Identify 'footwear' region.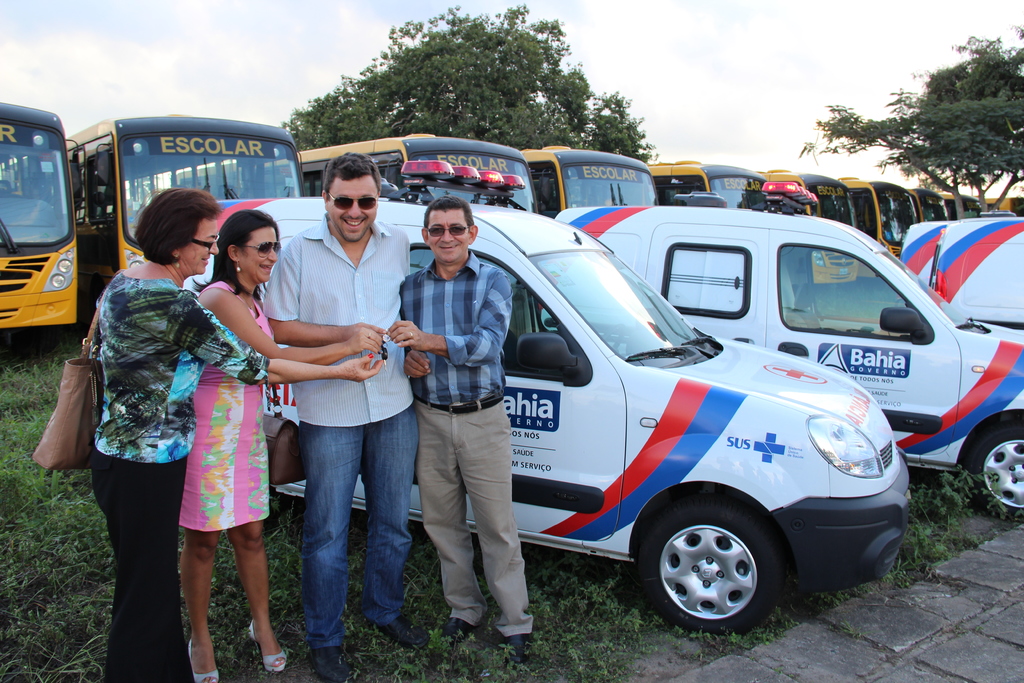
Region: bbox(488, 618, 527, 661).
